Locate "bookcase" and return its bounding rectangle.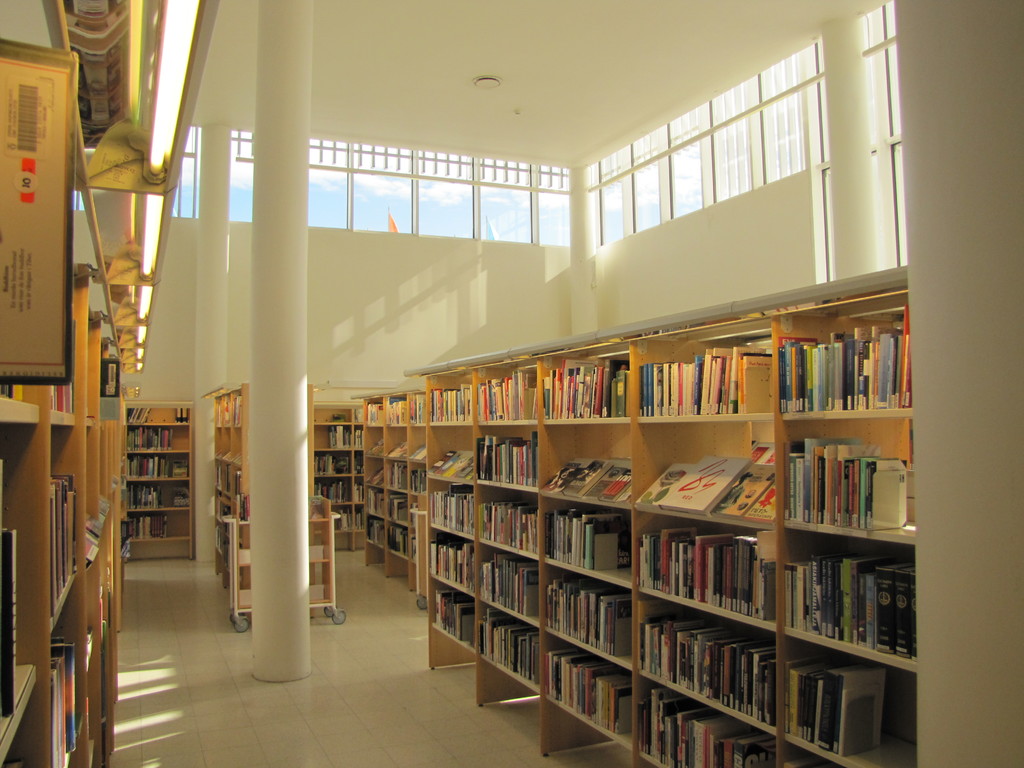
310/404/370/557.
